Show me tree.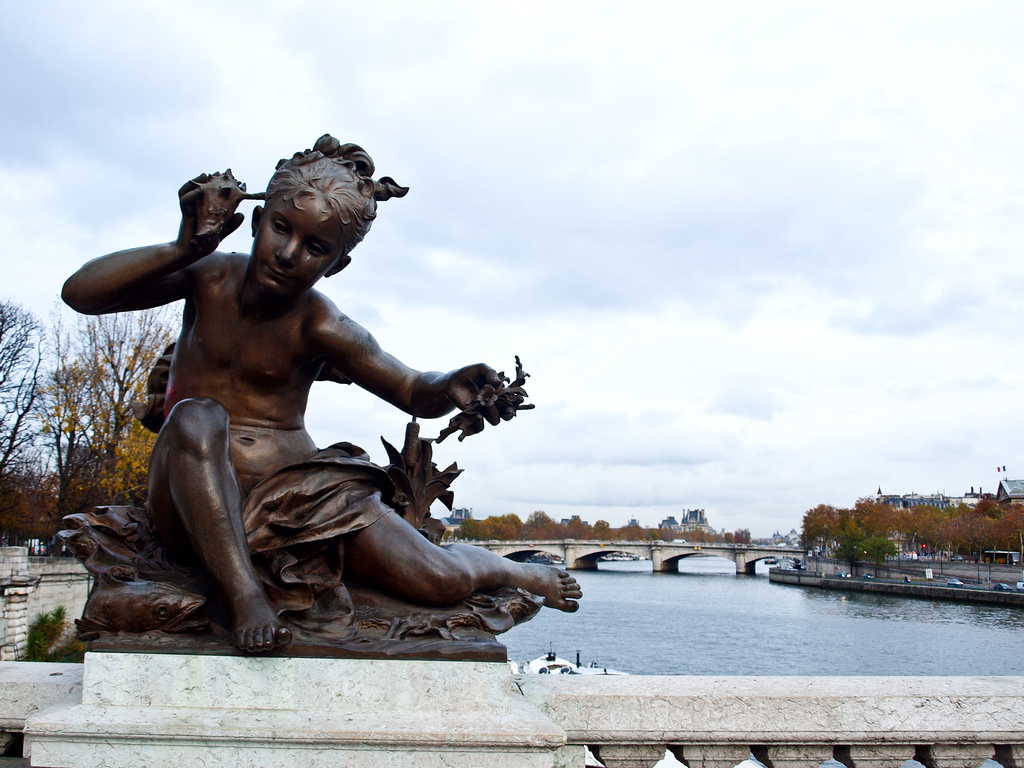
tree is here: select_region(866, 531, 900, 593).
